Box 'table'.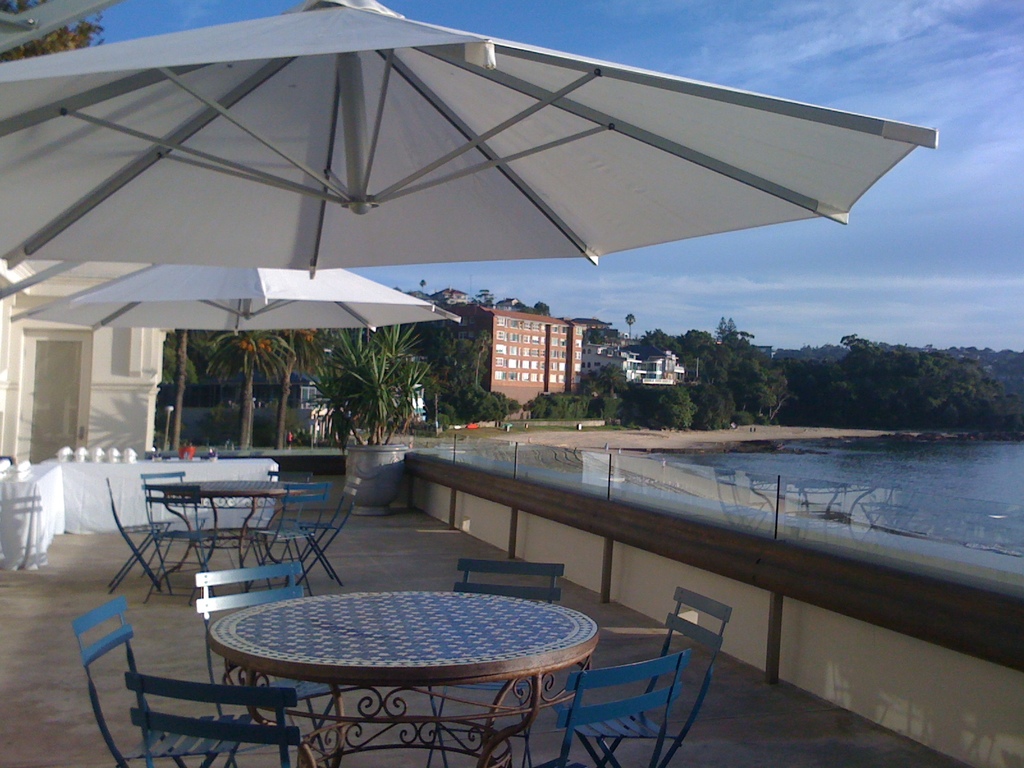
[x1=162, y1=474, x2=312, y2=607].
